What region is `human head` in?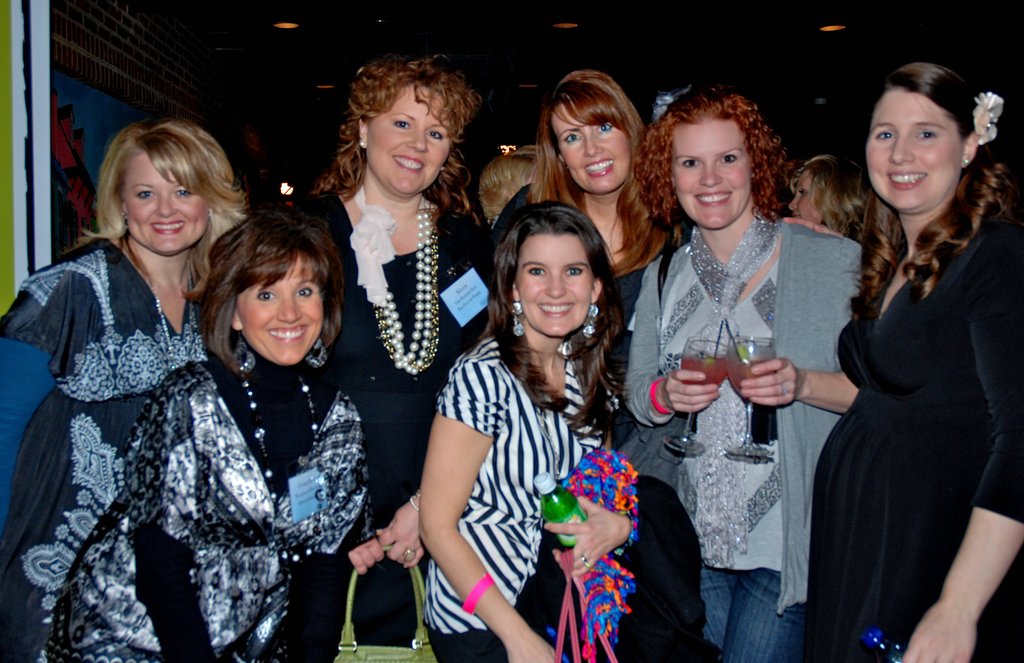
x1=858, y1=58, x2=982, y2=216.
